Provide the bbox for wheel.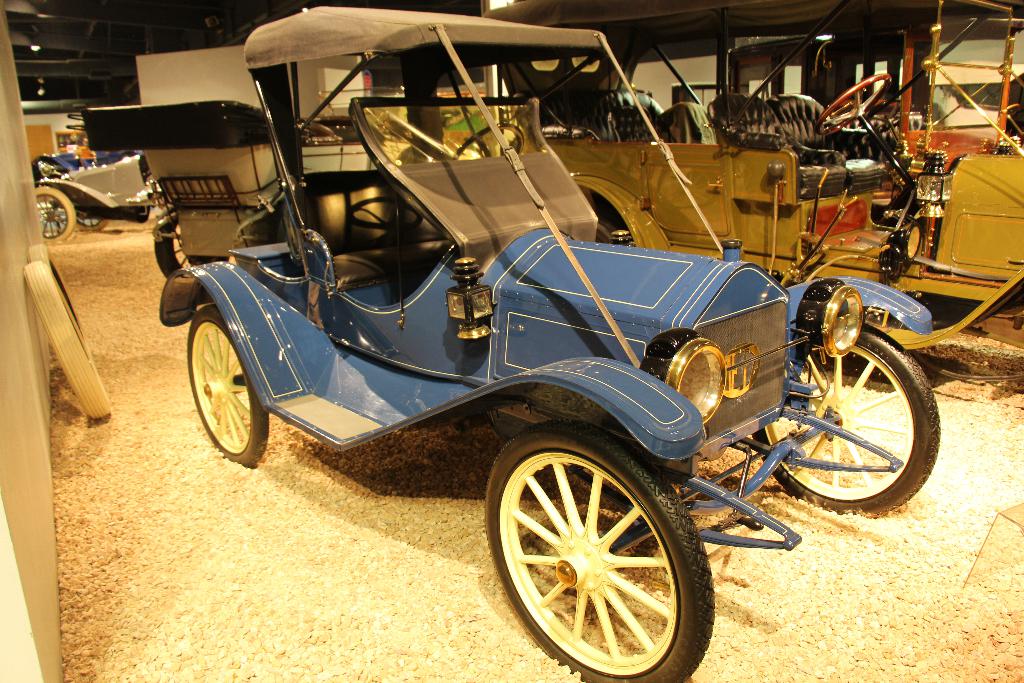
[749, 318, 945, 516].
